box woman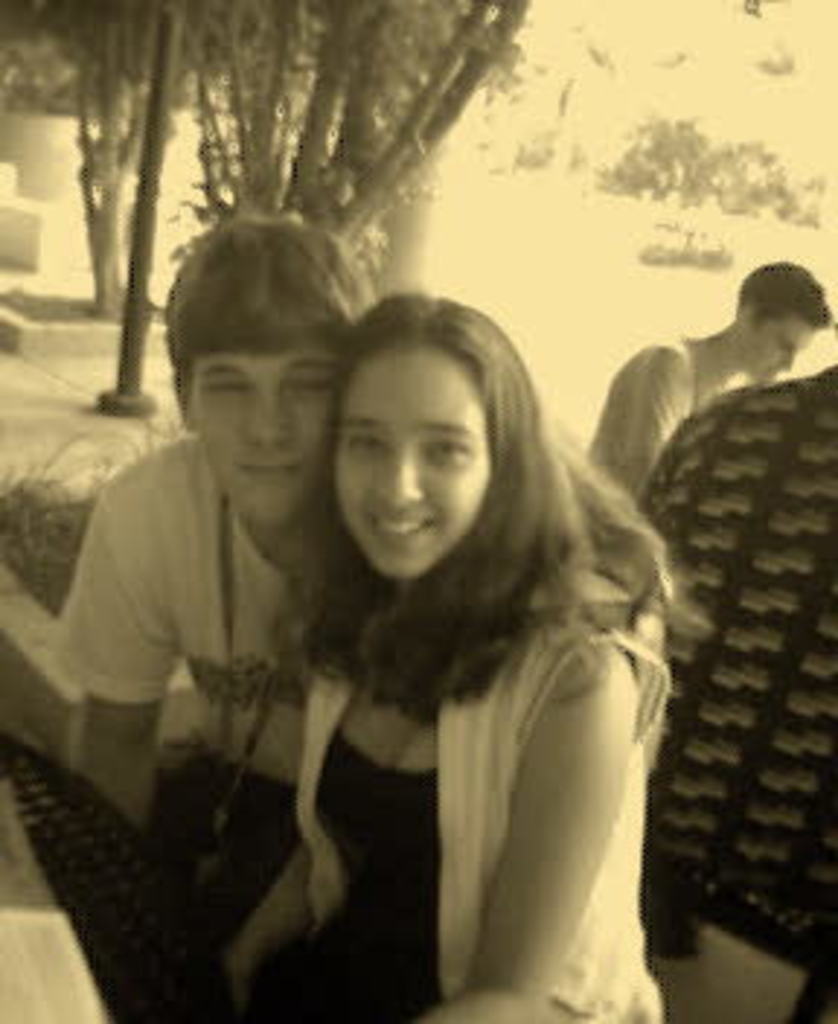
x1=215, y1=294, x2=661, y2=1021
